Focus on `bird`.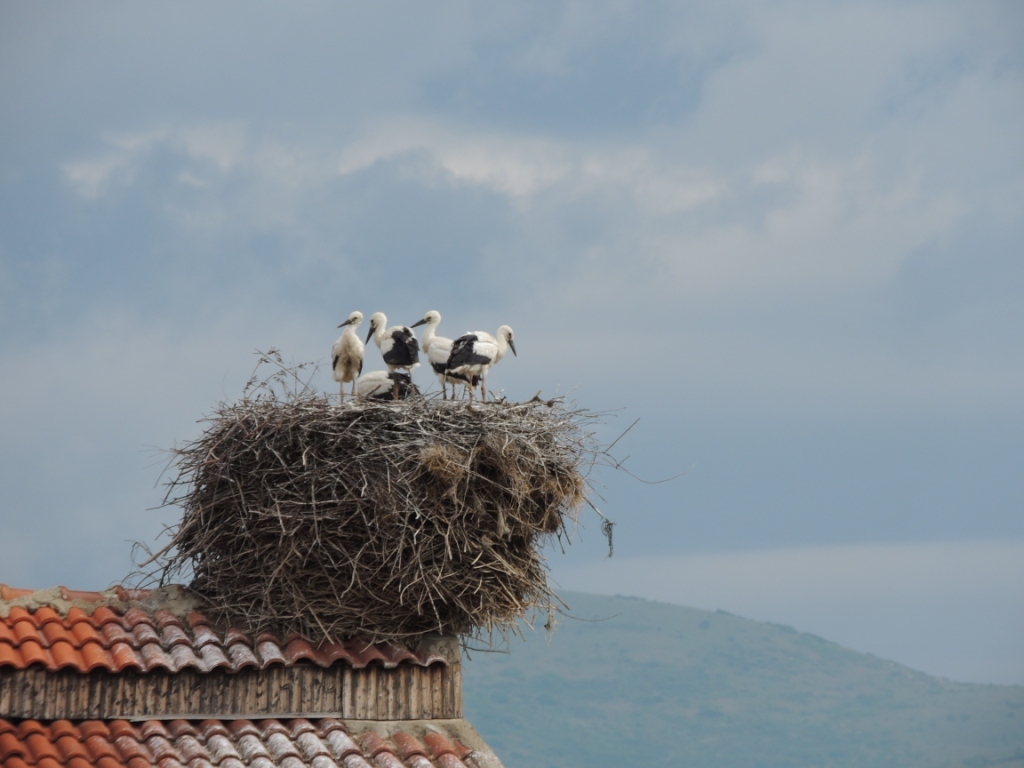
Focused at 405, 307, 472, 404.
